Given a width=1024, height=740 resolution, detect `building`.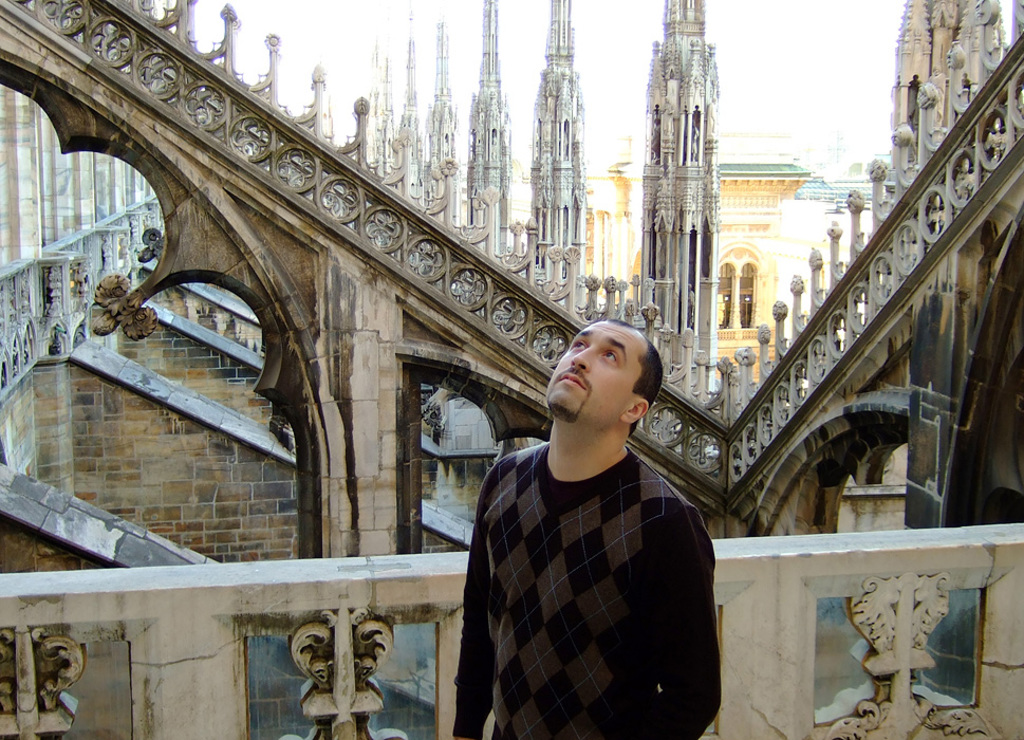
detection(0, 0, 1023, 739).
